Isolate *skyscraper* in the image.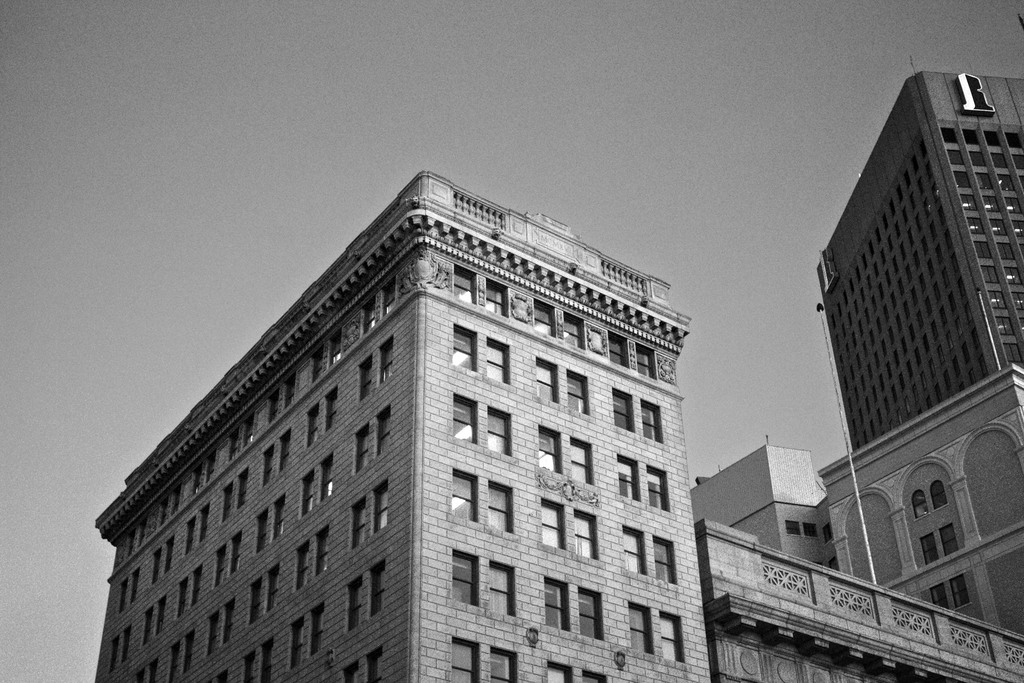
Isolated region: 809:70:1023:461.
